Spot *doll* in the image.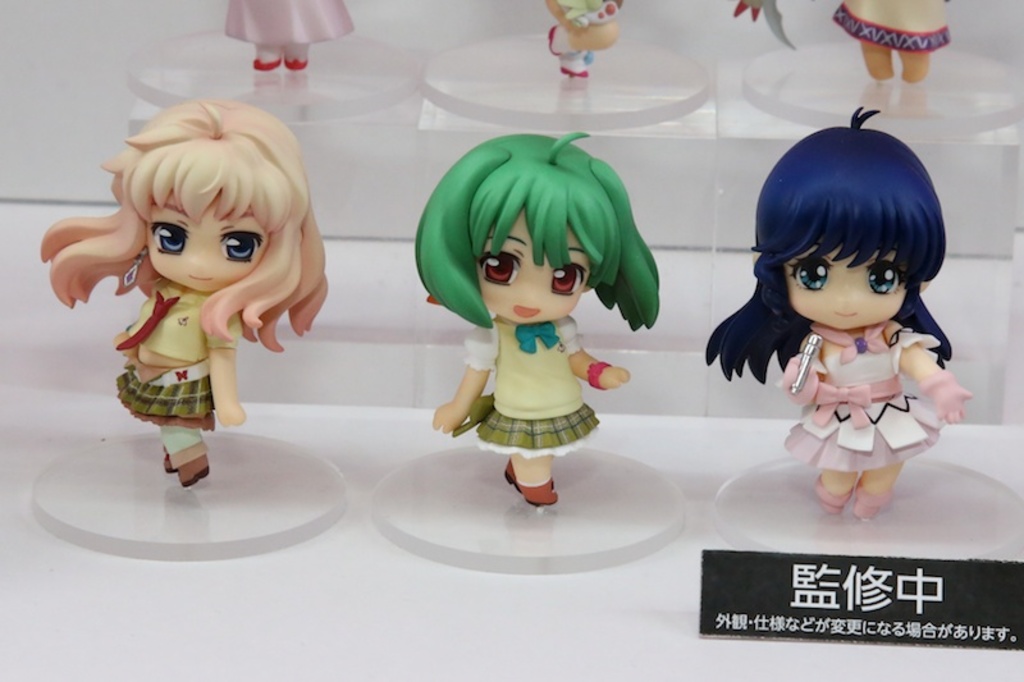
*doll* found at 416, 132, 667, 508.
